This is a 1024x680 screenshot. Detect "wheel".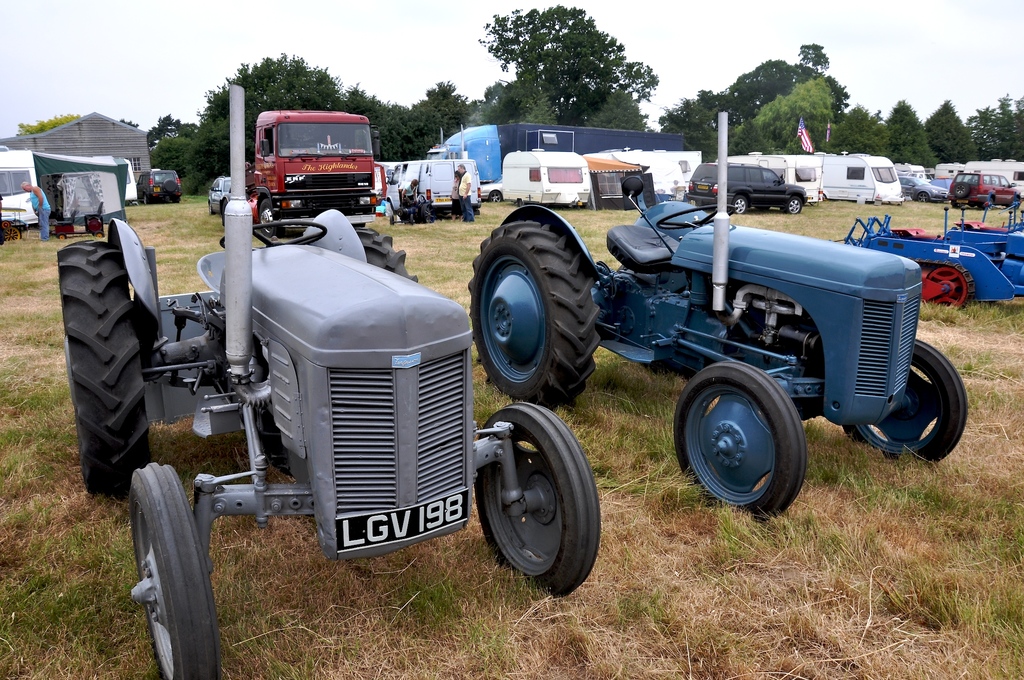
box=[93, 230, 104, 239].
